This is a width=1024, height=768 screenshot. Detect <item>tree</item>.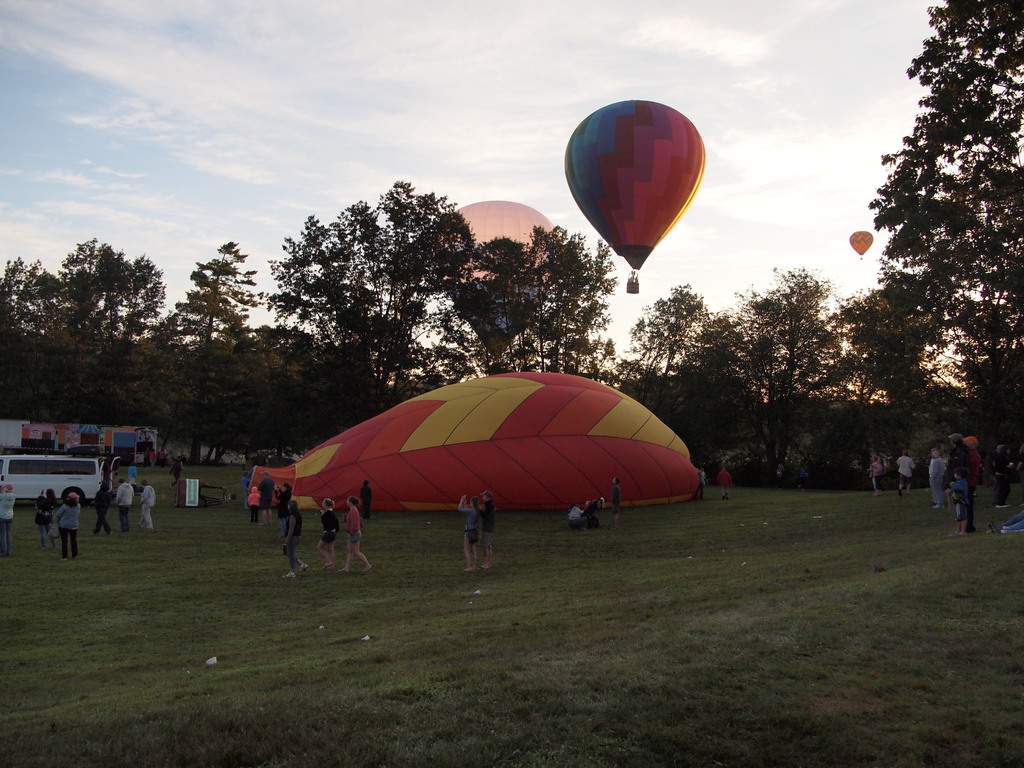
x1=611, y1=280, x2=714, y2=429.
